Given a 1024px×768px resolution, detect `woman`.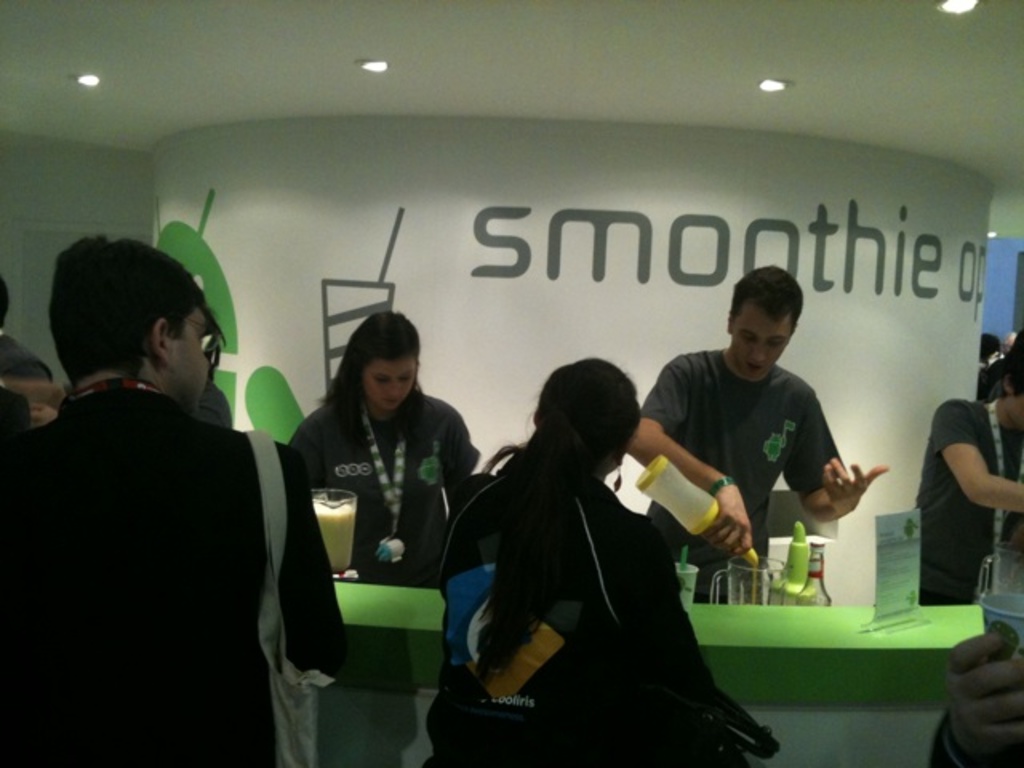
region(438, 336, 747, 762).
